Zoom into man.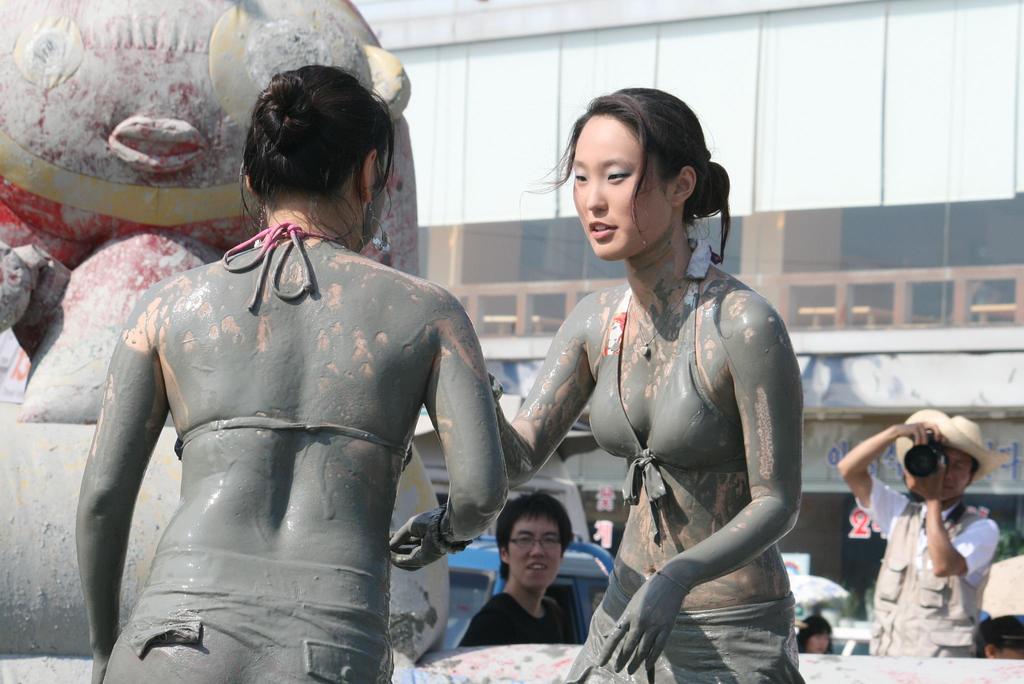
Zoom target: [455,487,572,649].
